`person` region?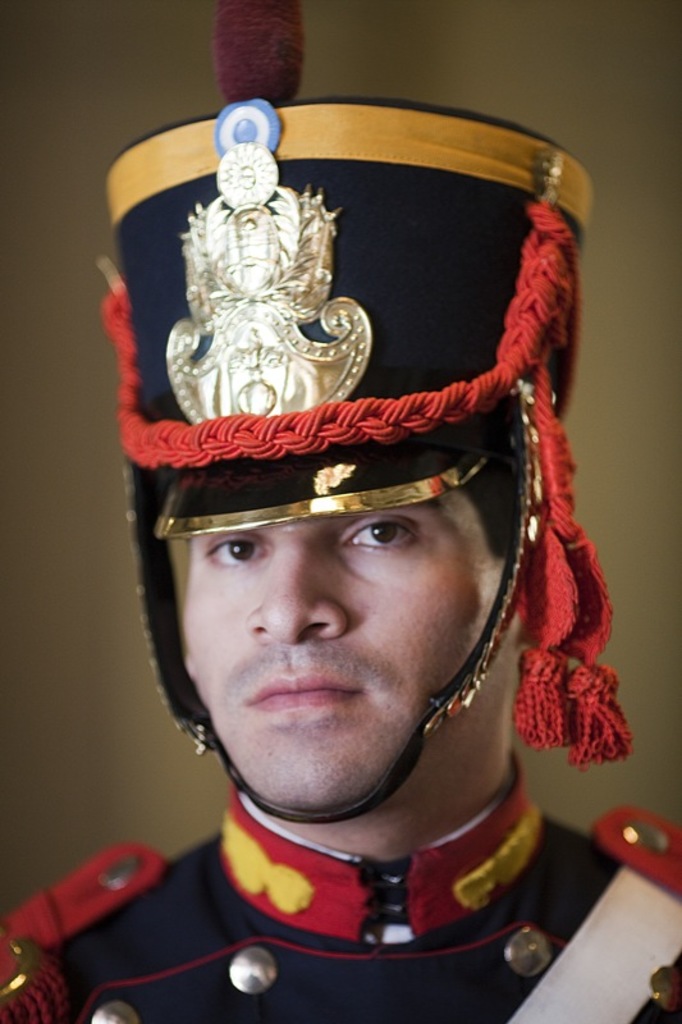
<region>0, 0, 681, 1023</region>
